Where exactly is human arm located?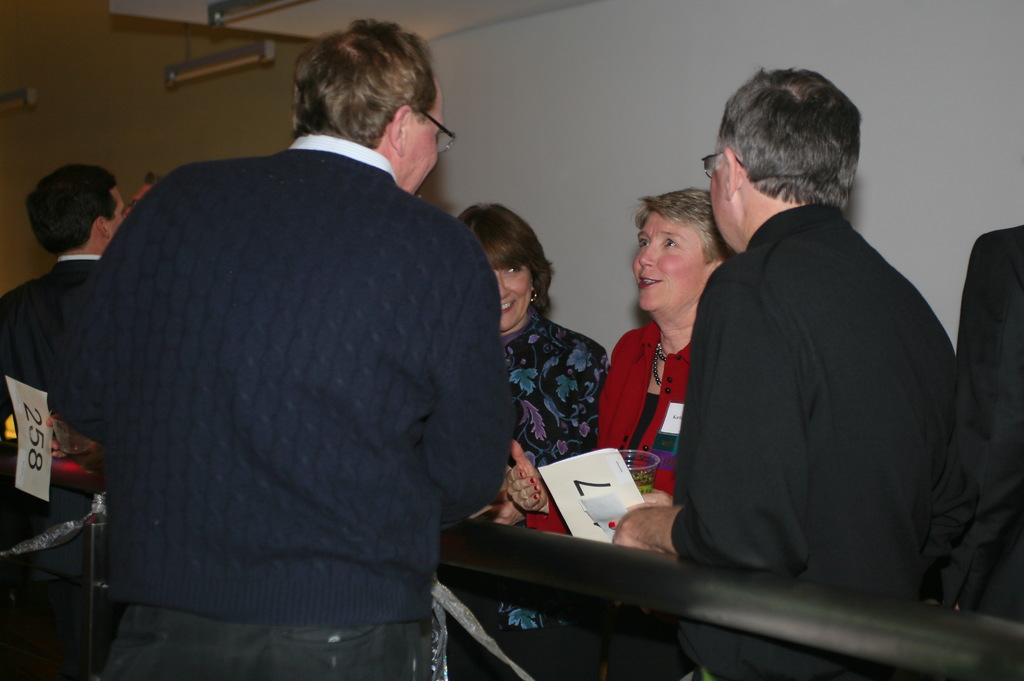
Its bounding box is [504,433,551,520].
